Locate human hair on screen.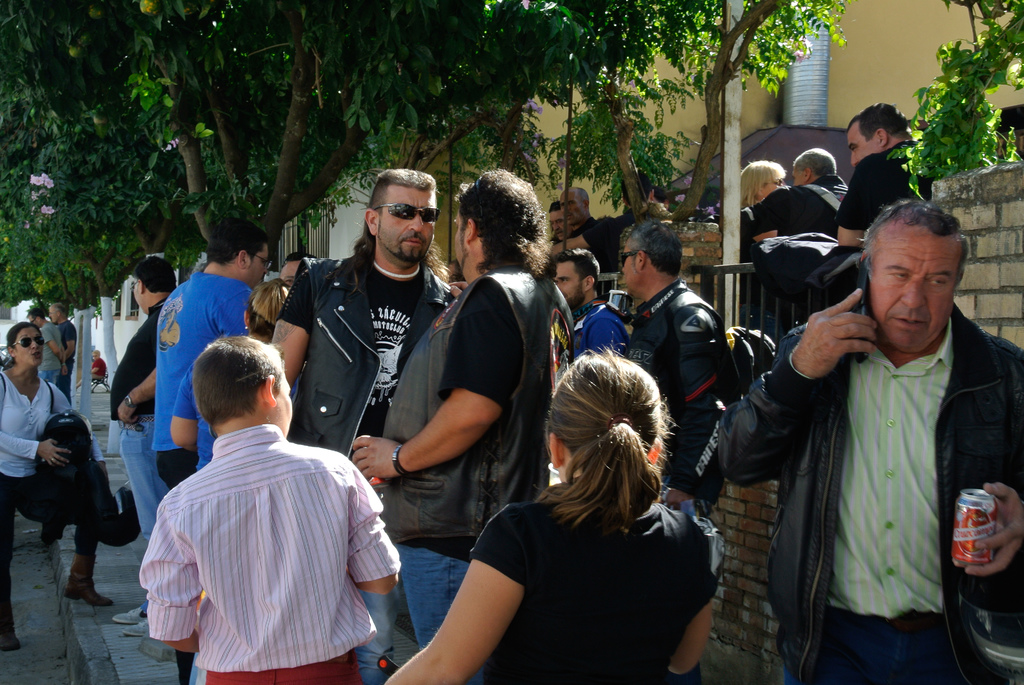
On screen at (287,249,316,263).
